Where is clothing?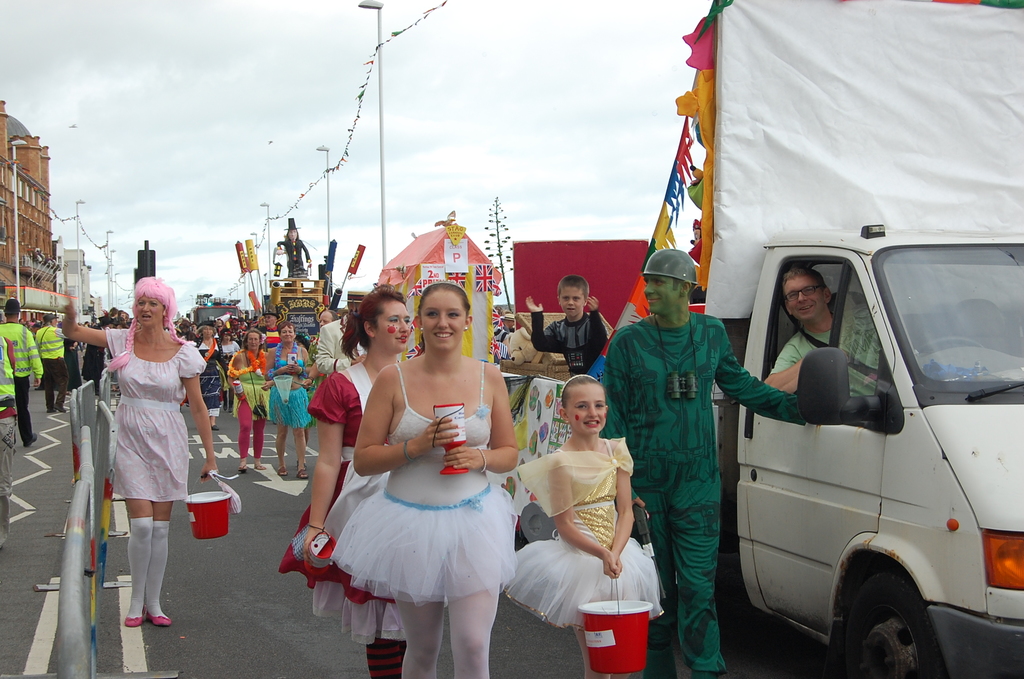
bbox=[767, 302, 893, 397].
